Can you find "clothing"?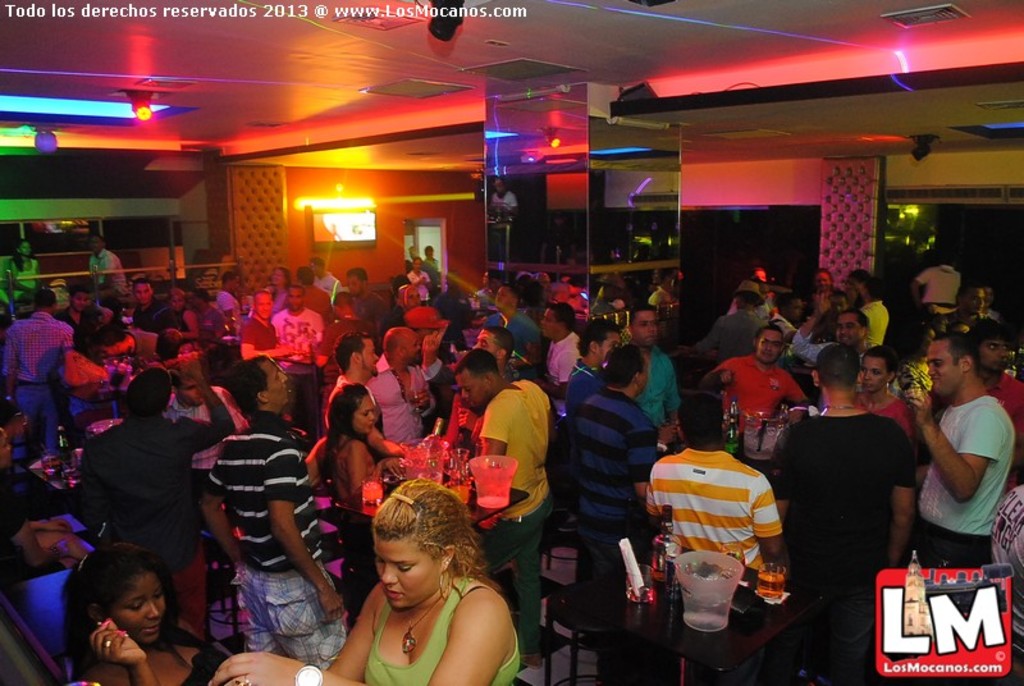
Yes, bounding box: 0 255 41 317.
